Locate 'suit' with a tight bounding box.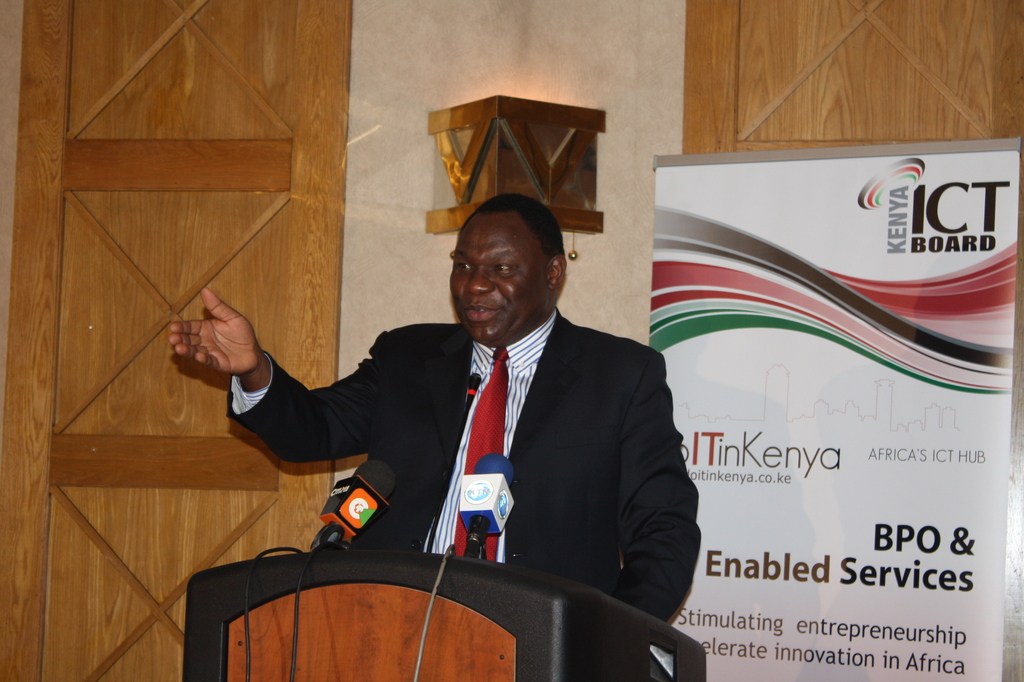
(x1=250, y1=232, x2=695, y2=624).
